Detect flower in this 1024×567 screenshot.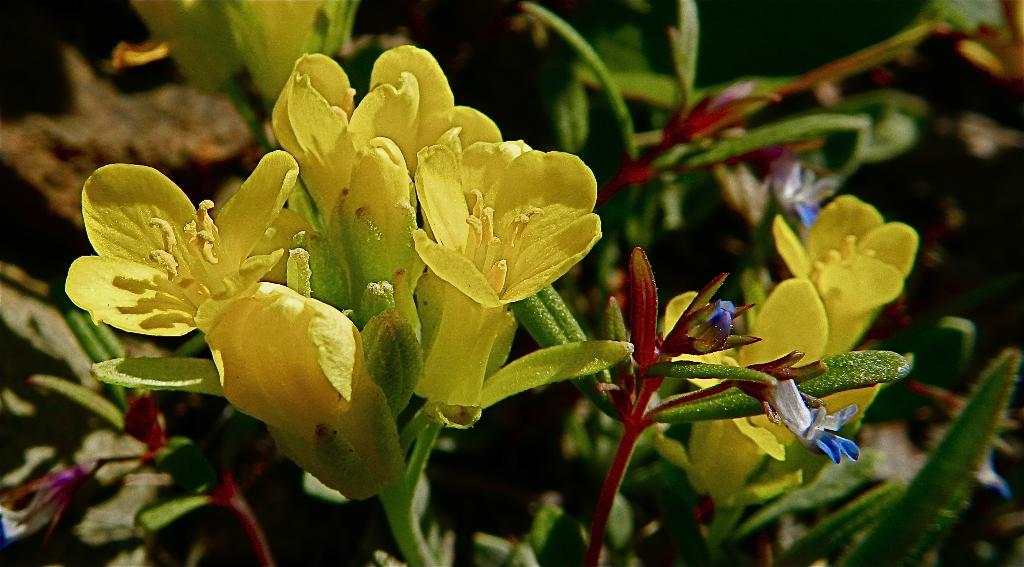
Detection: 780:198:911:353.
